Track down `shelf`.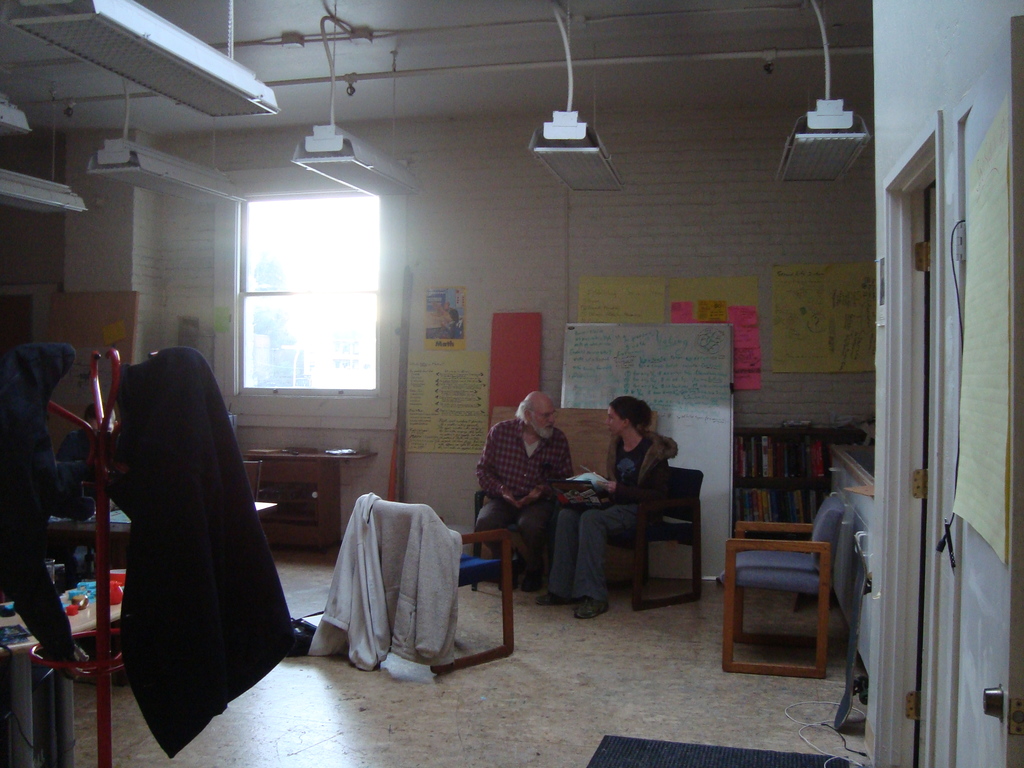
Tracked to [x1=716, y1=424, x2=881, y2=540].
